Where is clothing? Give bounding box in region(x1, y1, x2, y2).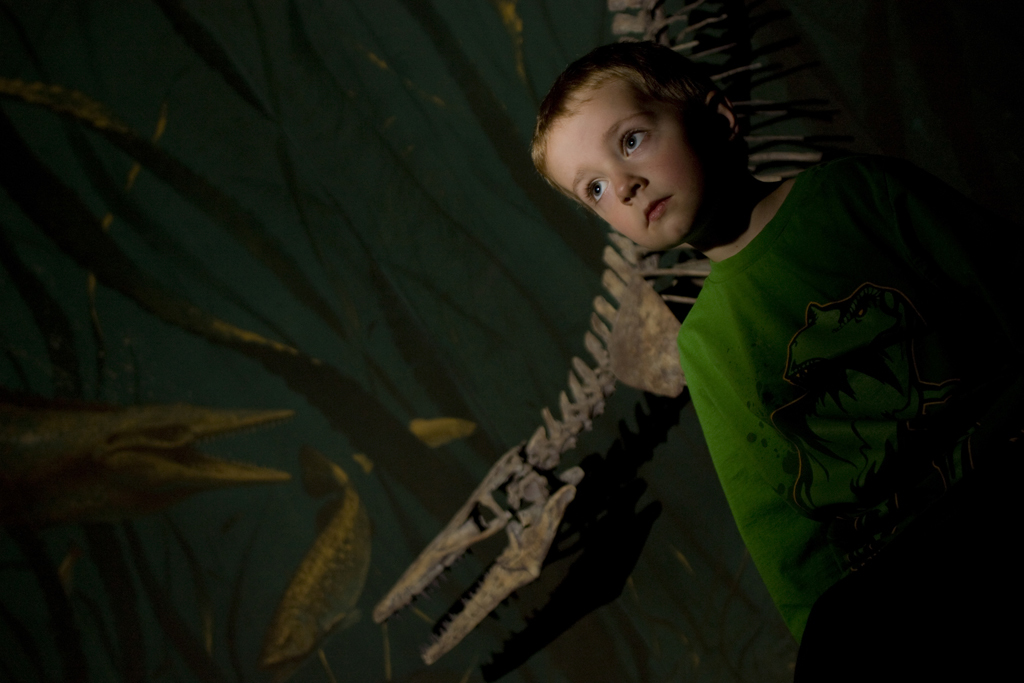
region(670, 149, 1005, 646).
